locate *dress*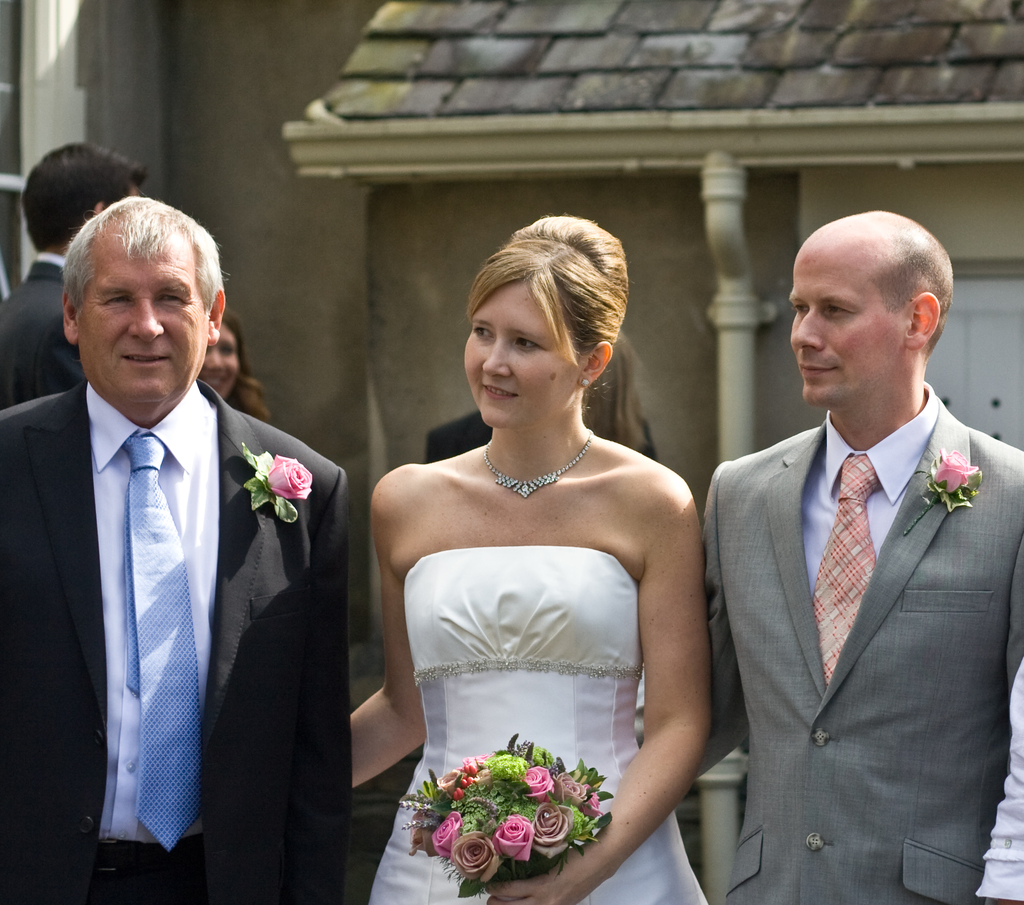
left=363, top=548, right=712, bottom=904
